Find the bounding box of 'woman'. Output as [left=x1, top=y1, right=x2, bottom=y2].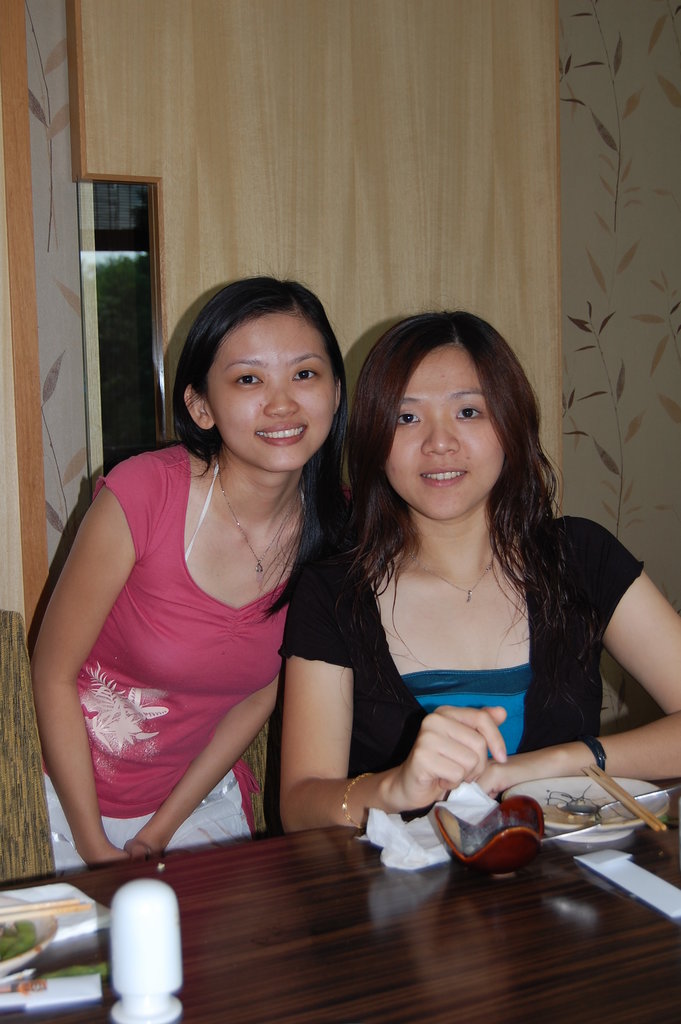
[left=270, top=314, right=680, bottom=826].
